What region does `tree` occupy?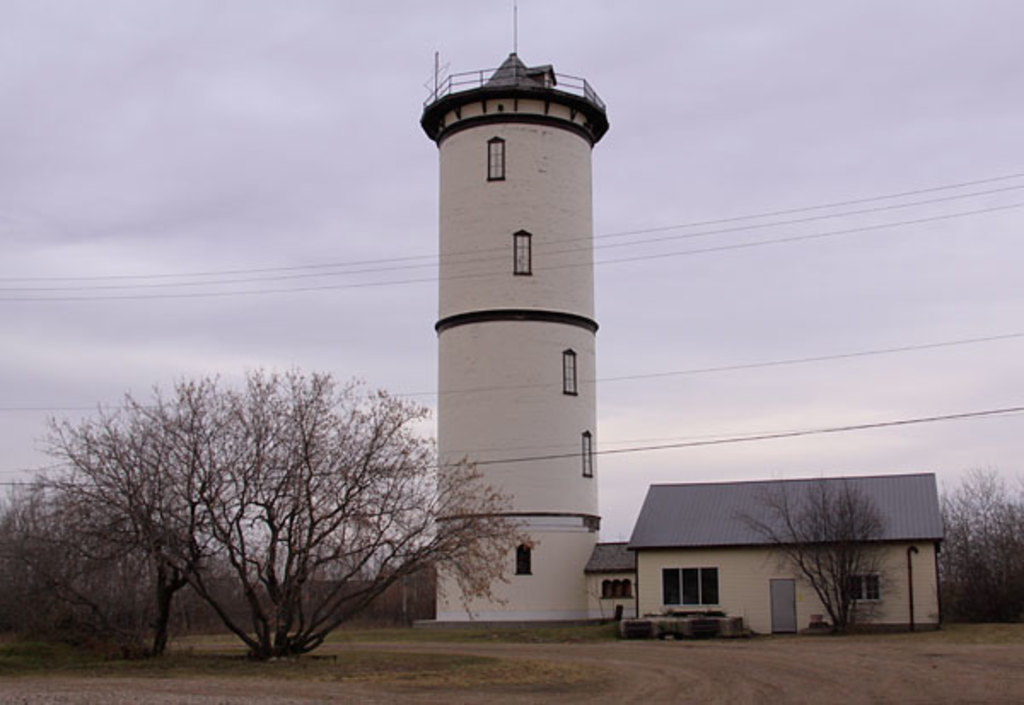
2:418:225:657.
